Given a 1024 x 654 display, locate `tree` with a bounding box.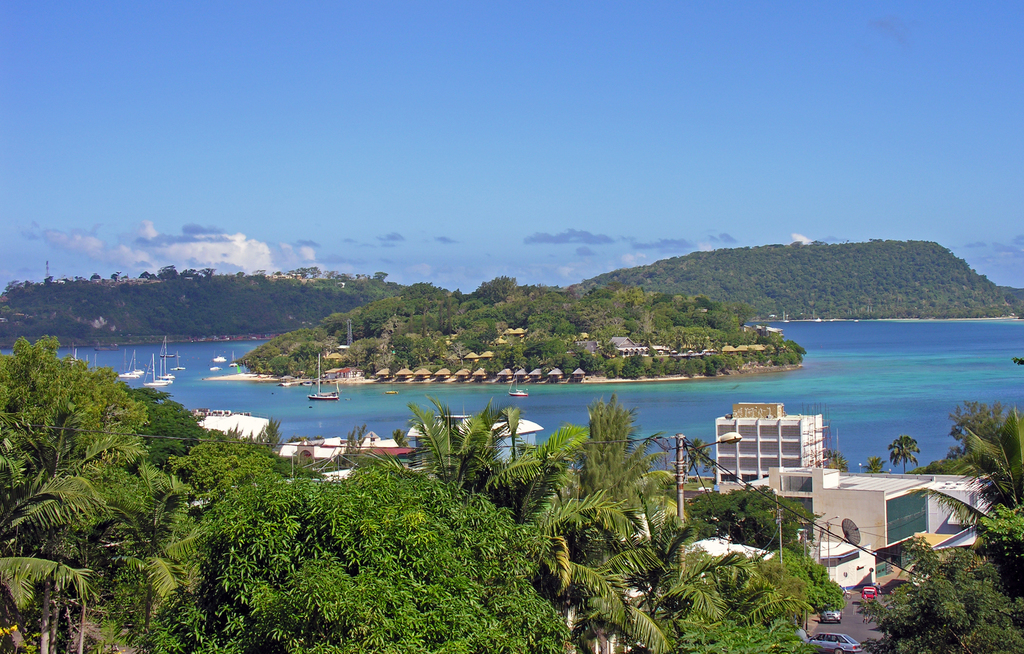
Located: left=824, top=447, right=849, bottom=472.
